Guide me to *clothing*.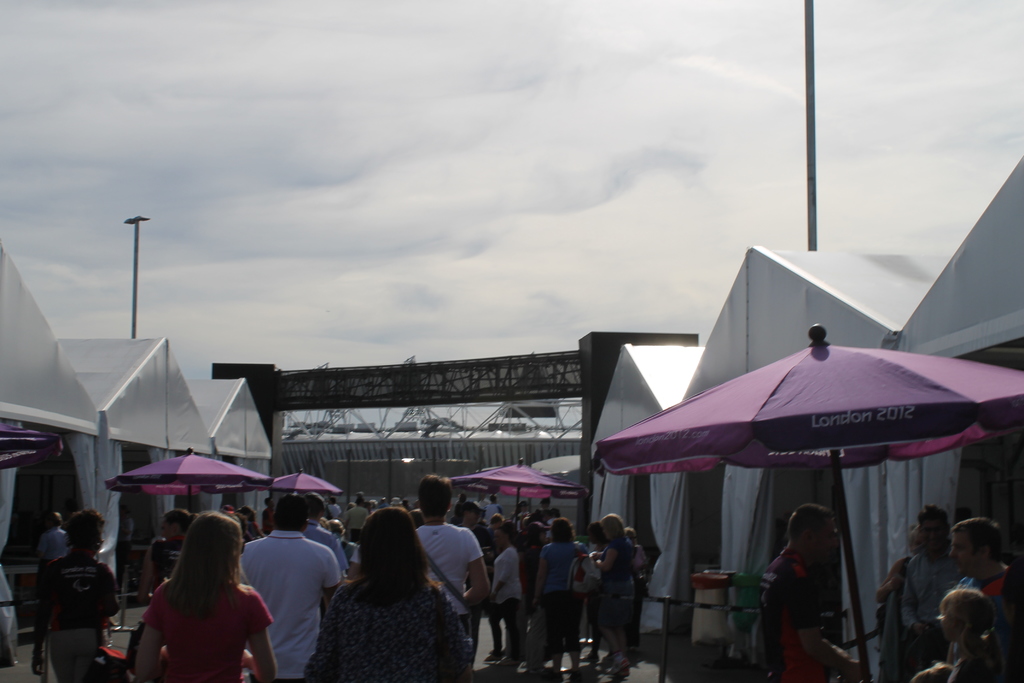
Guidance: 959, 561, 1009, 629.
